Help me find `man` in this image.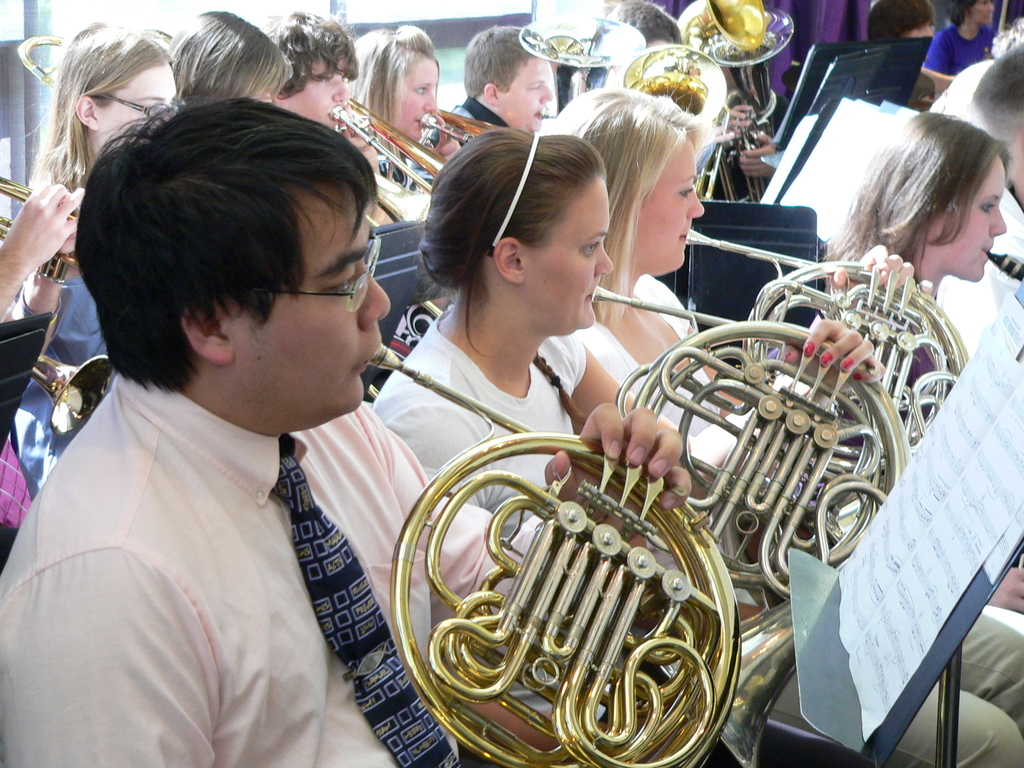
Found it: bbox=[0, 93, 695, 767].
